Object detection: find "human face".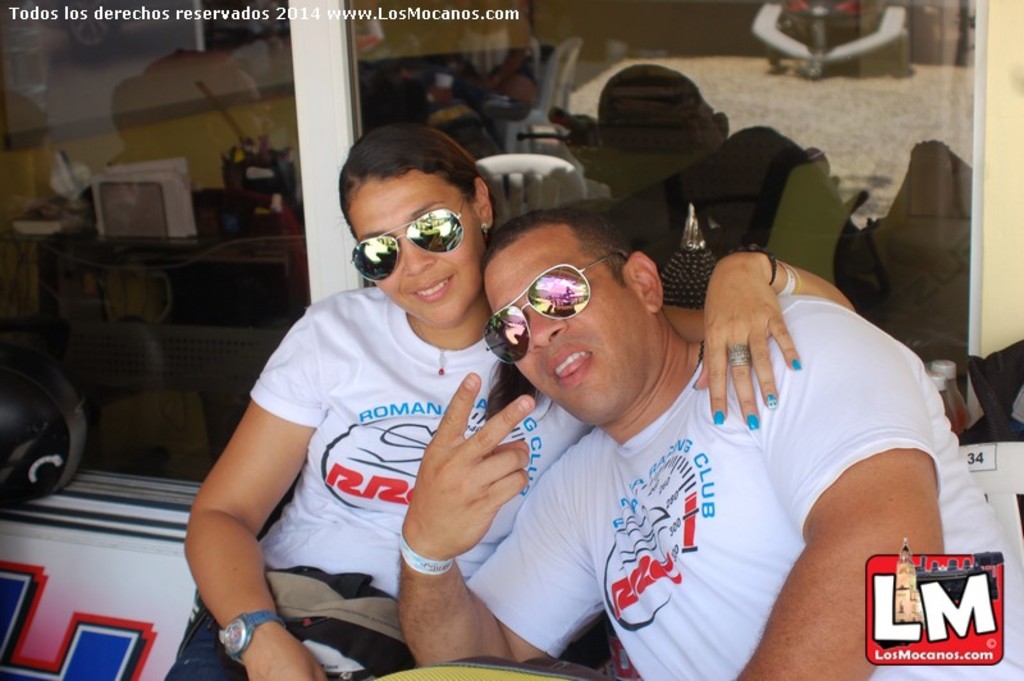
479/228/650/430.
